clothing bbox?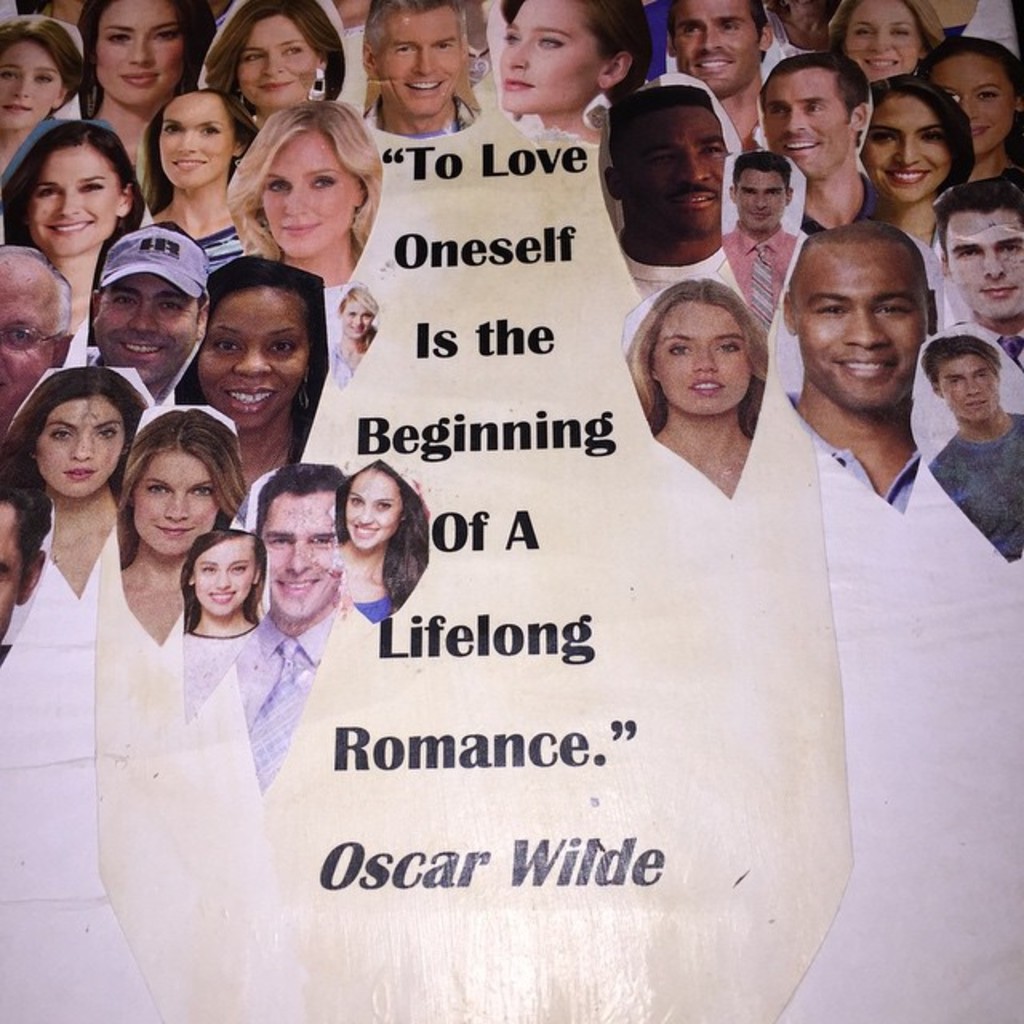
930/424/1022/557
